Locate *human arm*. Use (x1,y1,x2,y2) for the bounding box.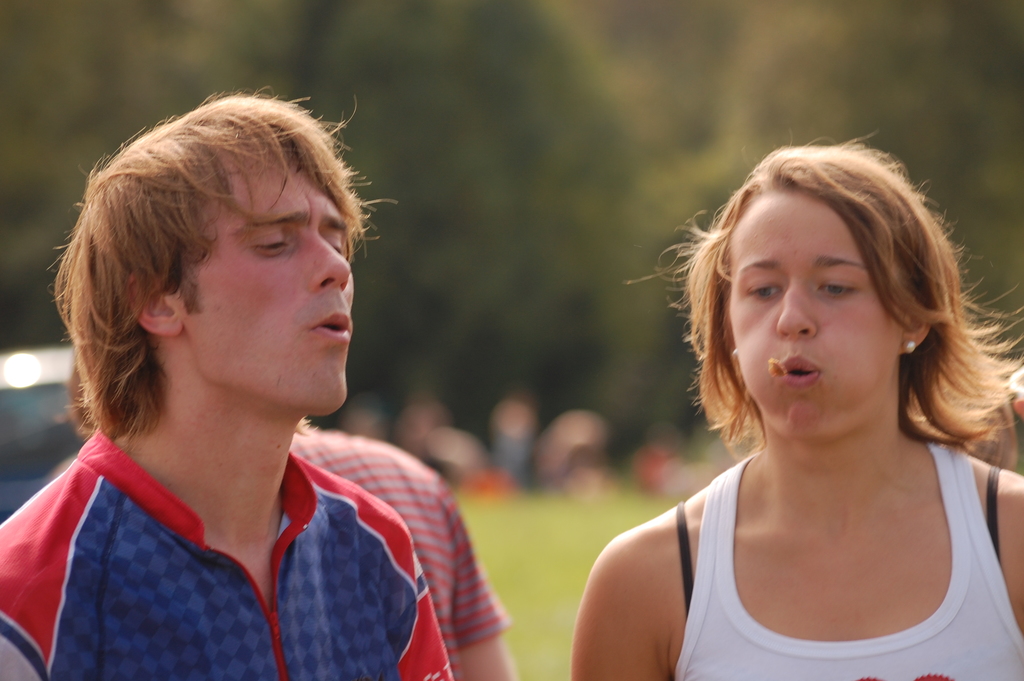
(575,505,719,671).
